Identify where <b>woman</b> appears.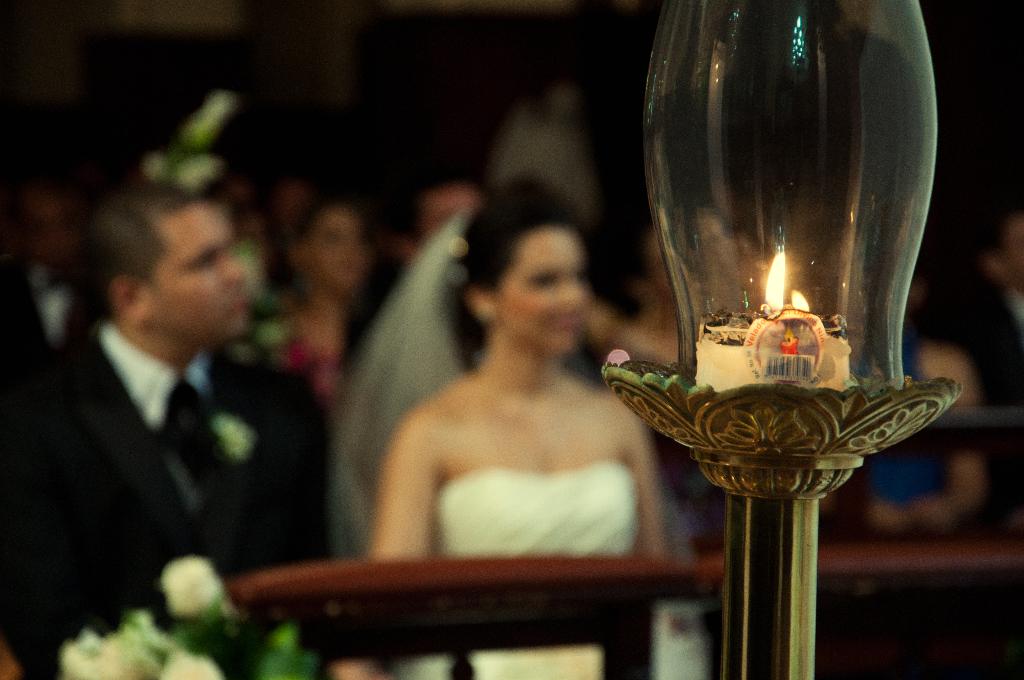
Appears at pyautogui.locateOnScreen(259, 193, 411, 412).
